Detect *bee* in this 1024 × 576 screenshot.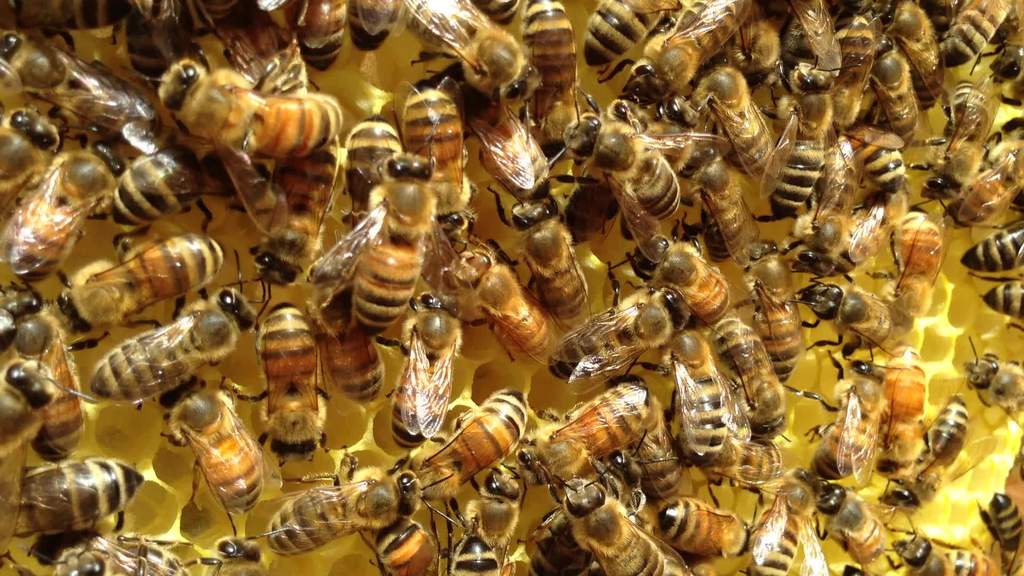
Detection: 659 333 787 477.
